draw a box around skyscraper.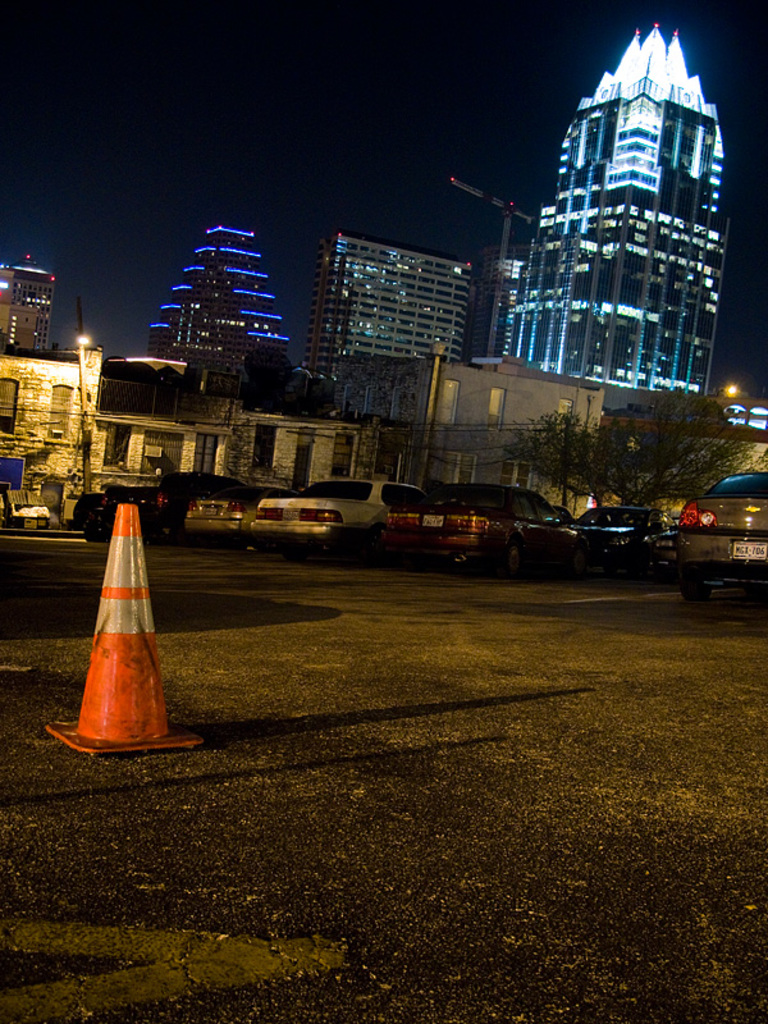
[321, 233, 492, 399].
